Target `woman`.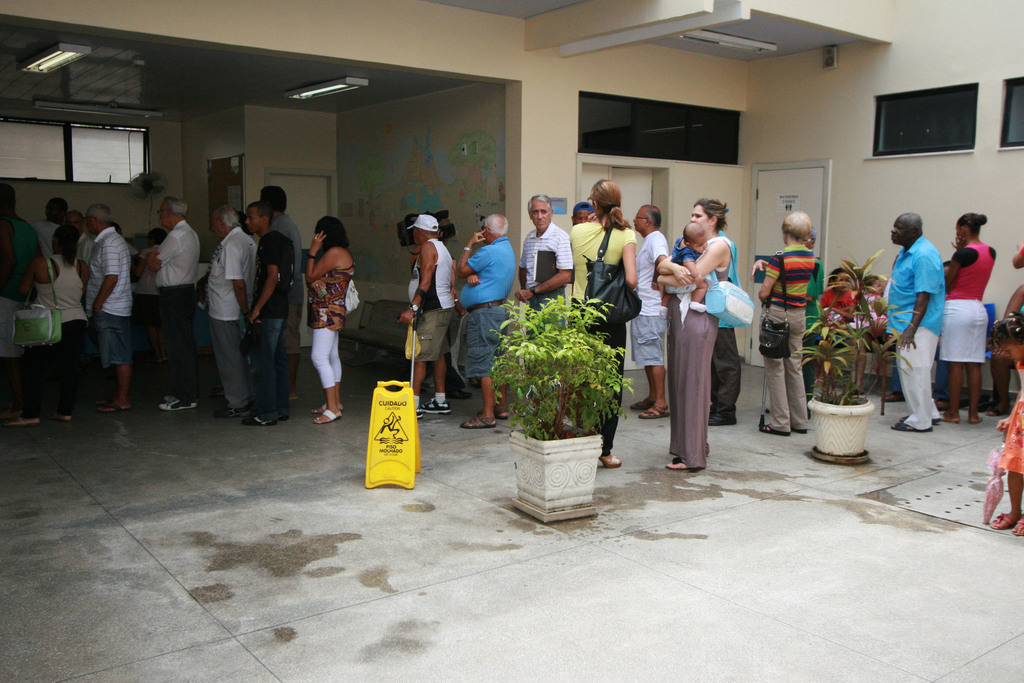
Target region: box=[565, 174, 639, 465].
